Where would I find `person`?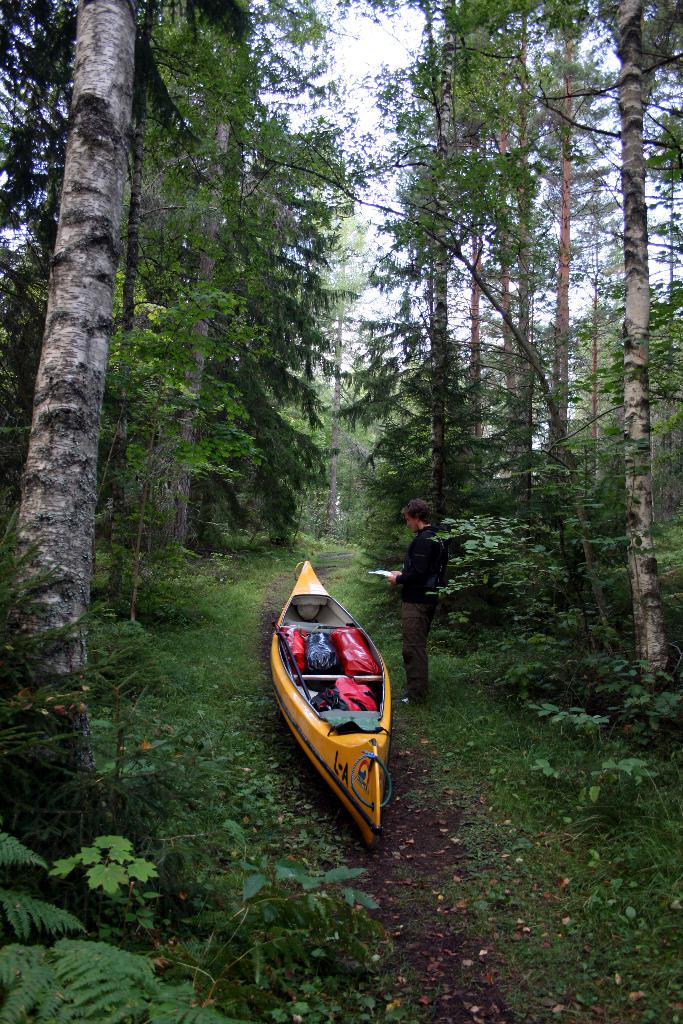
At 384/495/445/705.
